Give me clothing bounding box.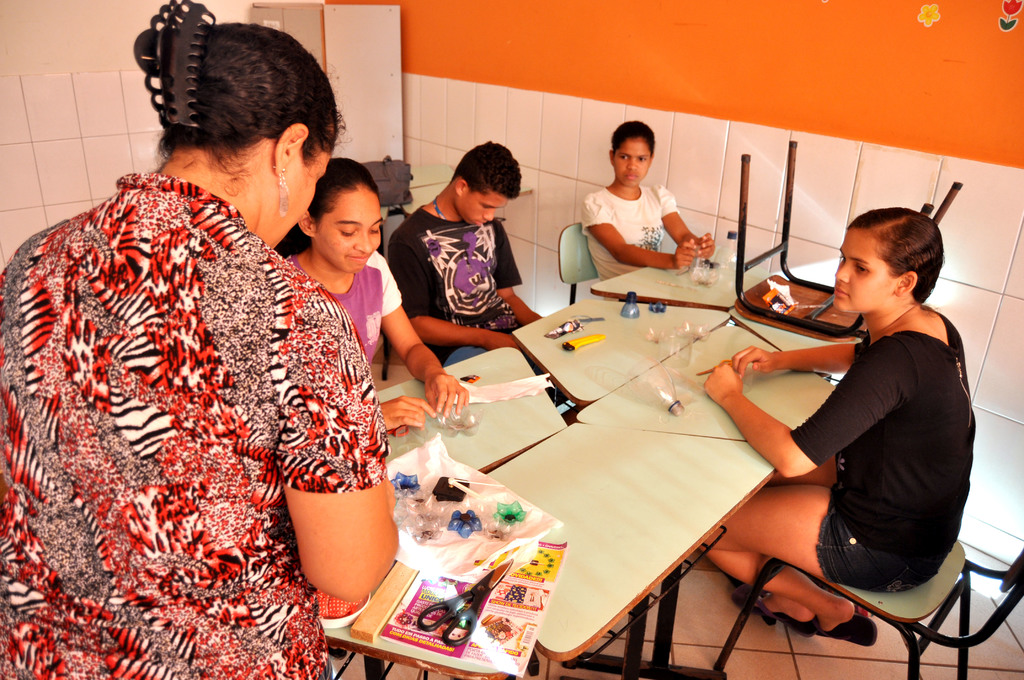
l=786, t=303, r=979, b=595.
